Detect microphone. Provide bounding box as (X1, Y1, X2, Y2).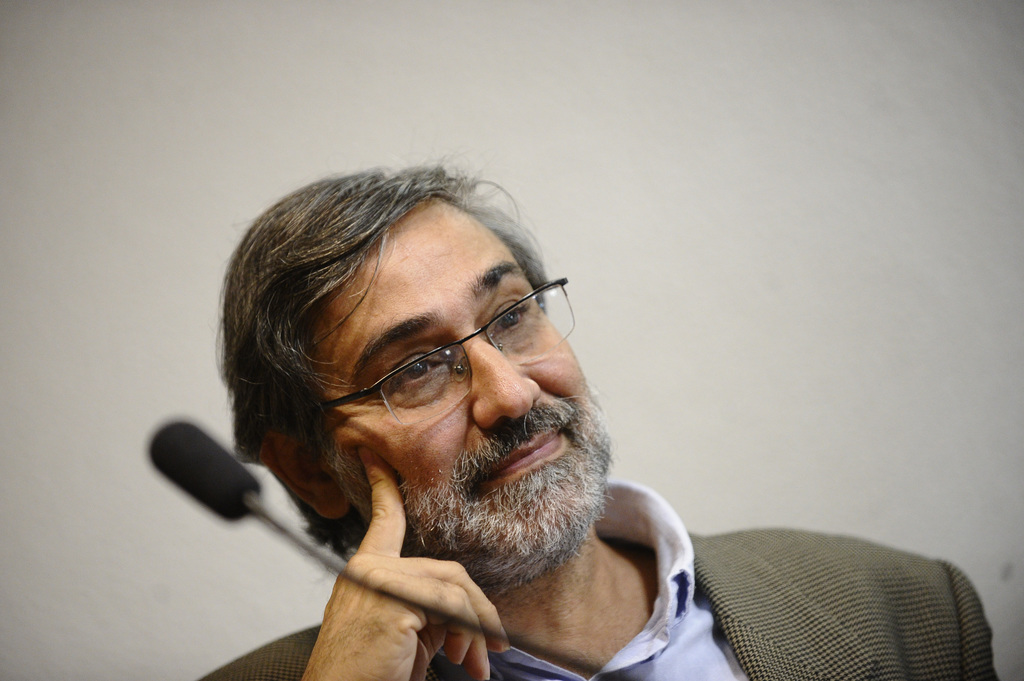
(143, 419, 641, 680).
